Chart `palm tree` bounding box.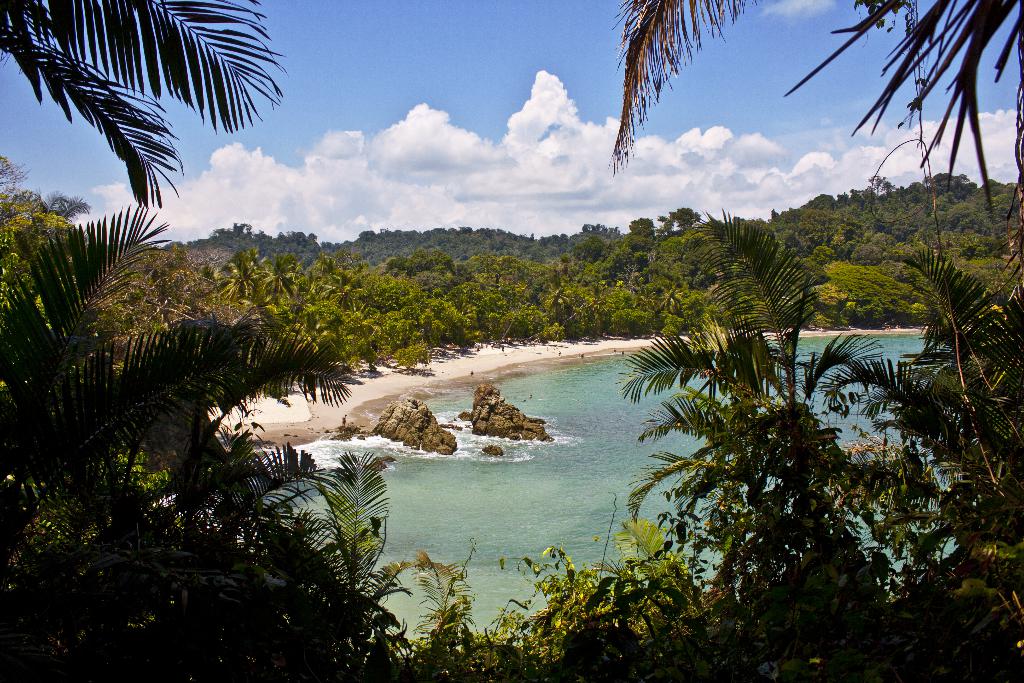
Charted: rect(830, 419, 980, 632).
